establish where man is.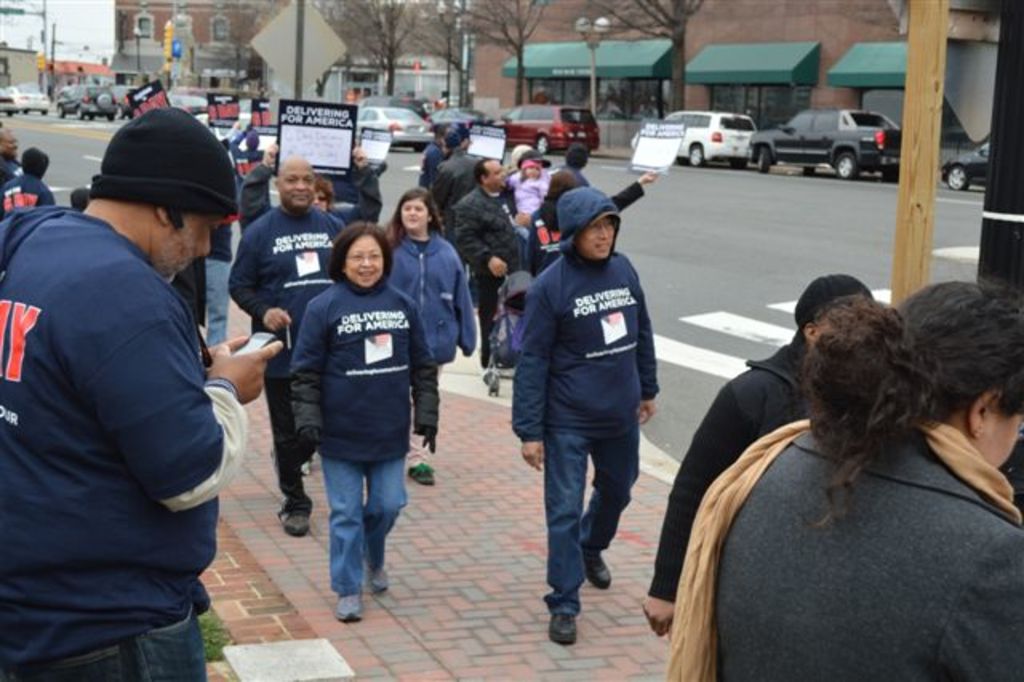
Established at pyautogui.locateOnScreen(512, 157, 630, 669).
